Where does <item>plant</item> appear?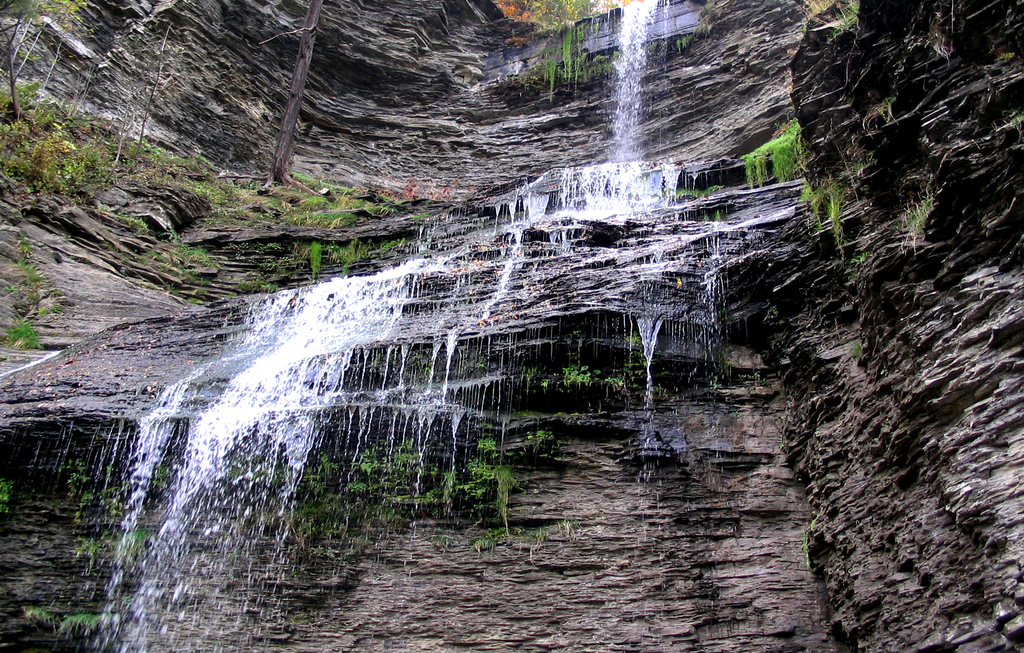
Appears at bbox=(527, 27, 593, 95).
